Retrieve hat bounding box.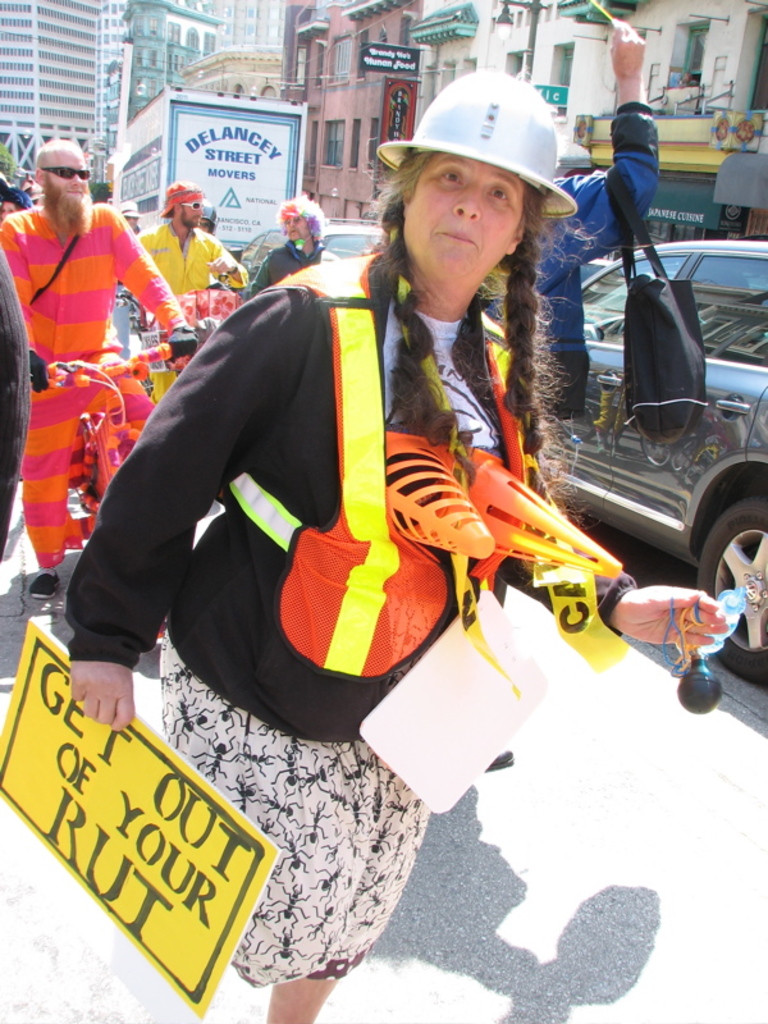
Bounding box: [x1=119, y1=202, x2=137, y2=214].
